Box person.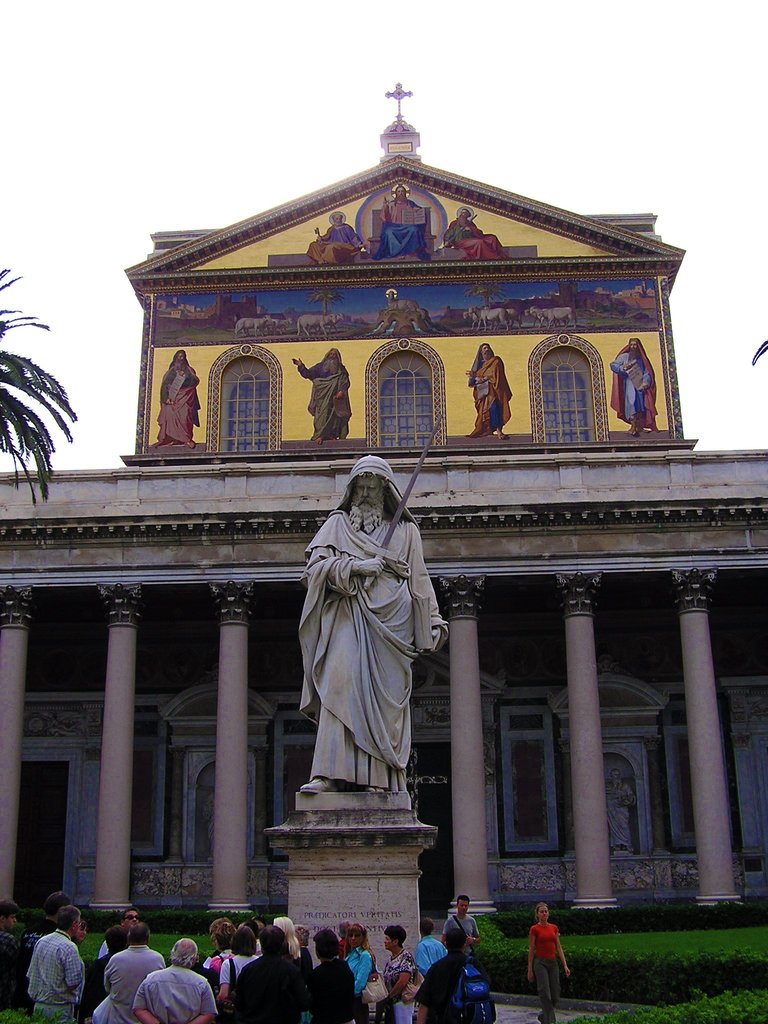
box=[150, 350, 202, 448].
